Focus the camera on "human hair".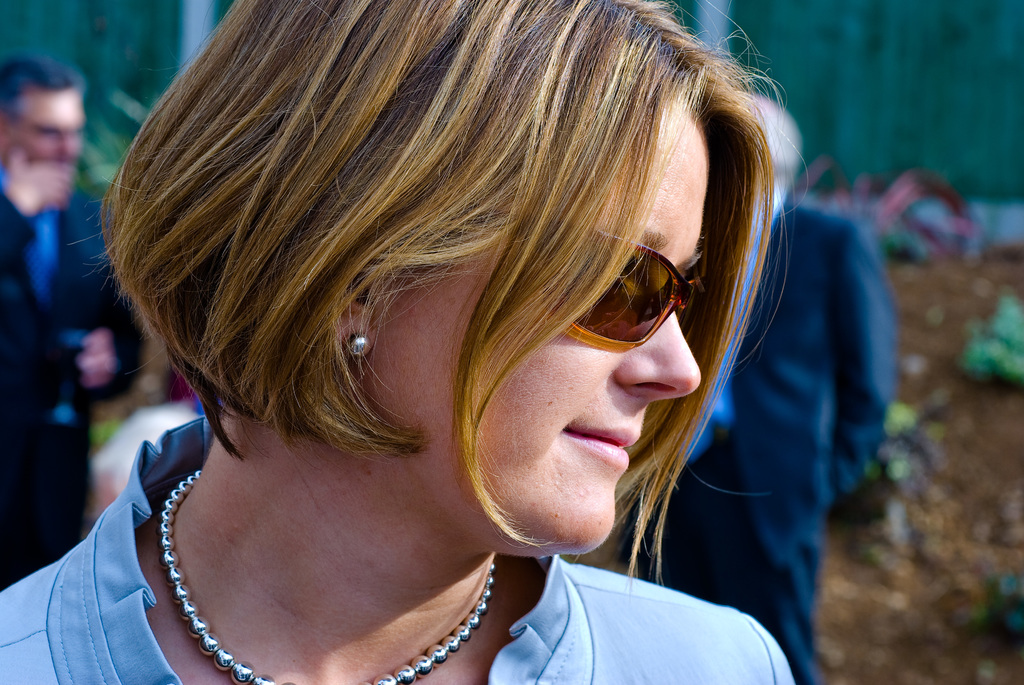
Focus region: <region>735, 109, 810, 194</region>.
